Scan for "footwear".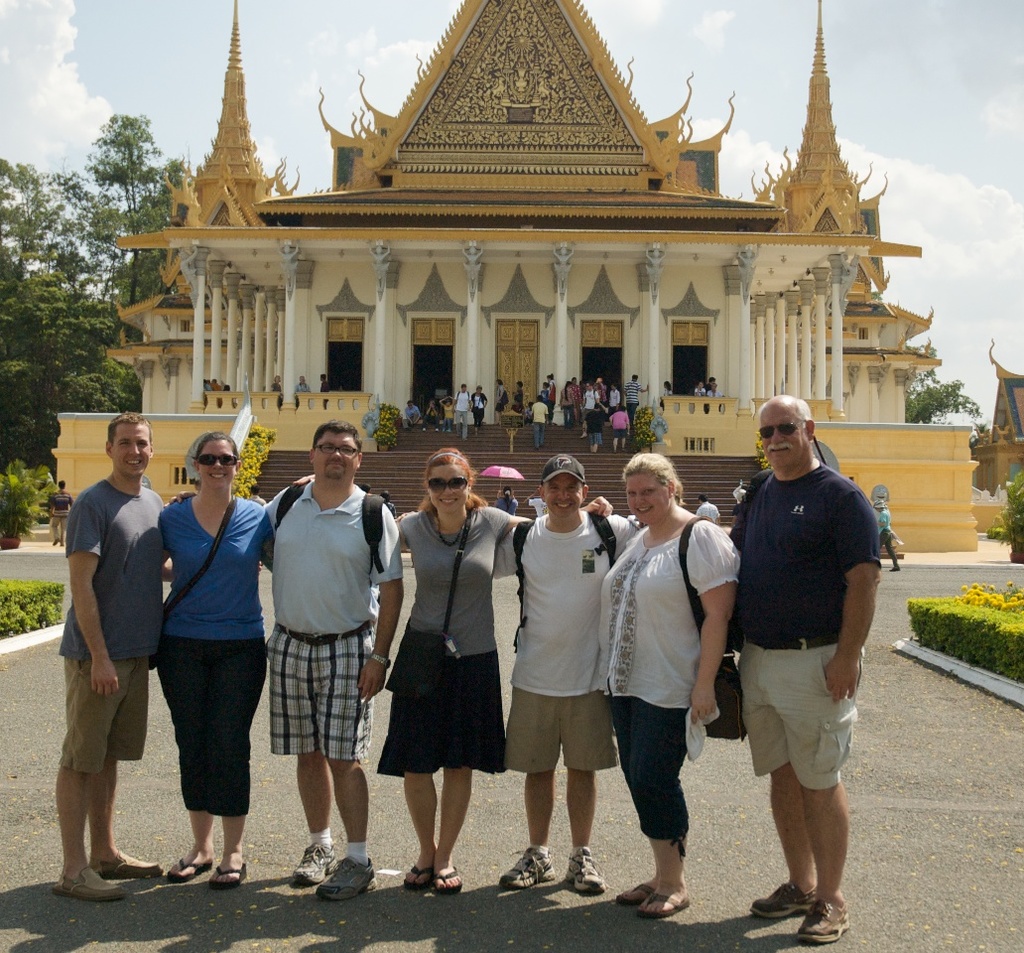
Scan result: <box>163,854,219,885</box>.
